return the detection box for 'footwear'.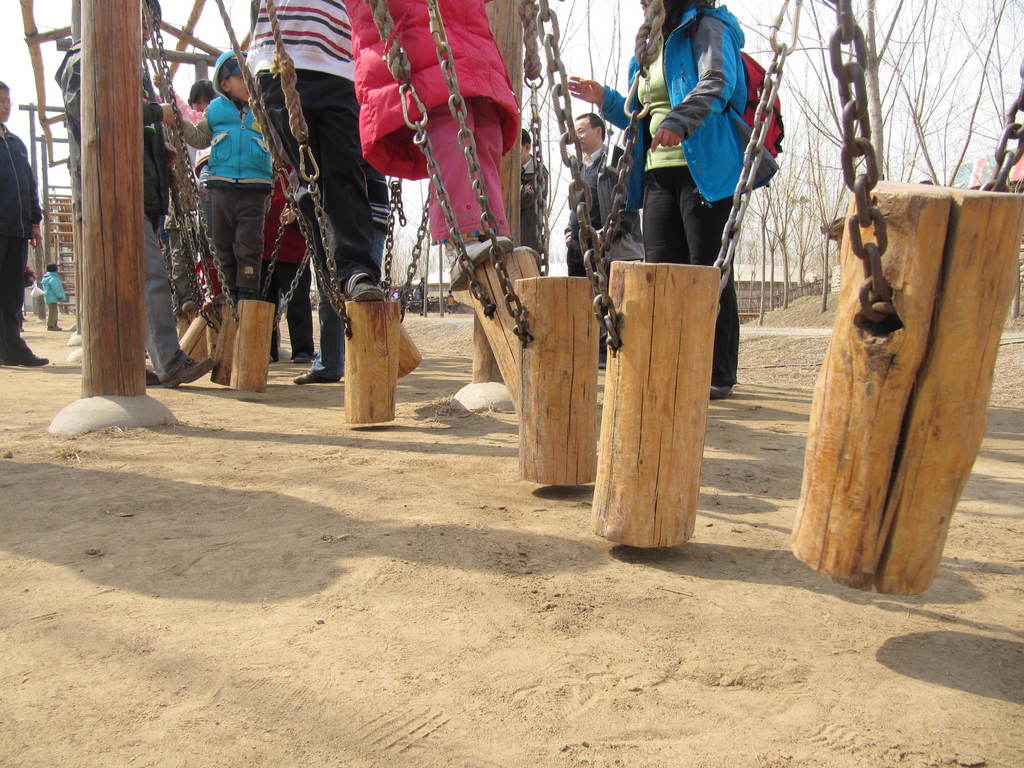
bbox(269, 345, 283, 362).
